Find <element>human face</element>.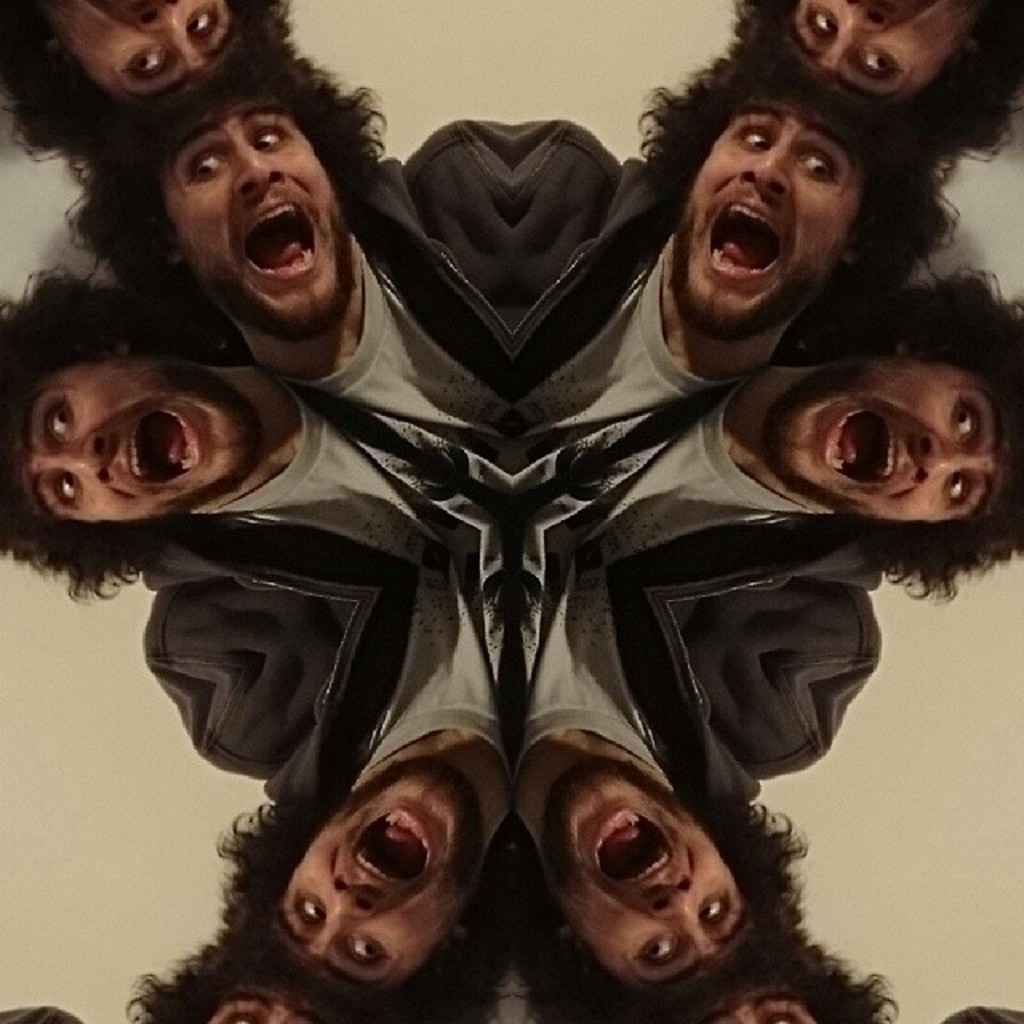
6/350/242/522.
